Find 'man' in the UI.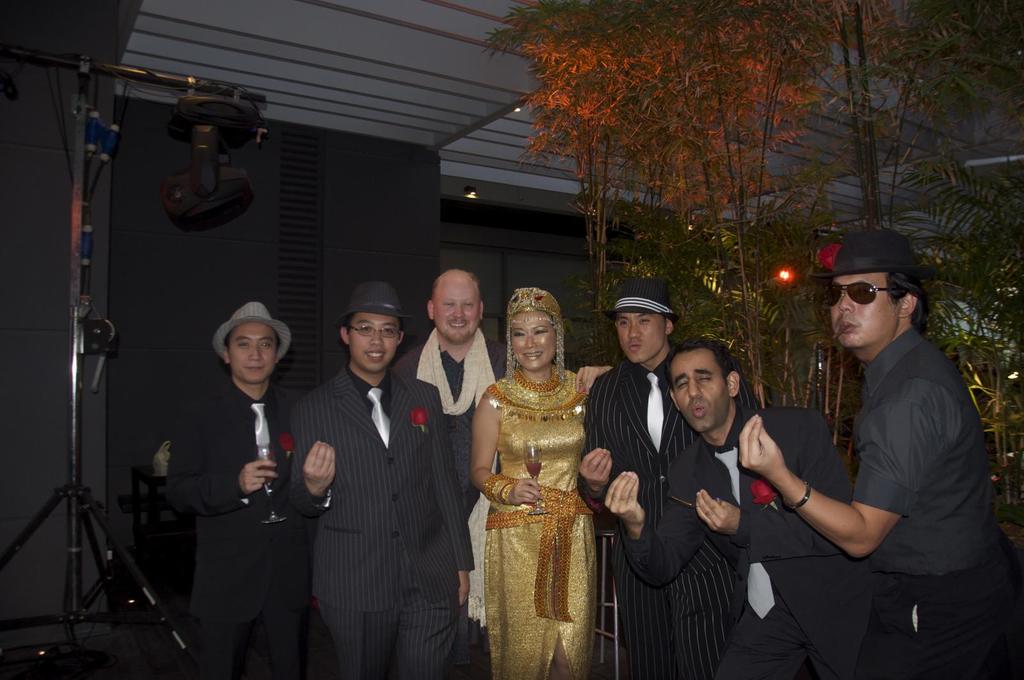
UI element at rect(573, 287, 736, 679).
